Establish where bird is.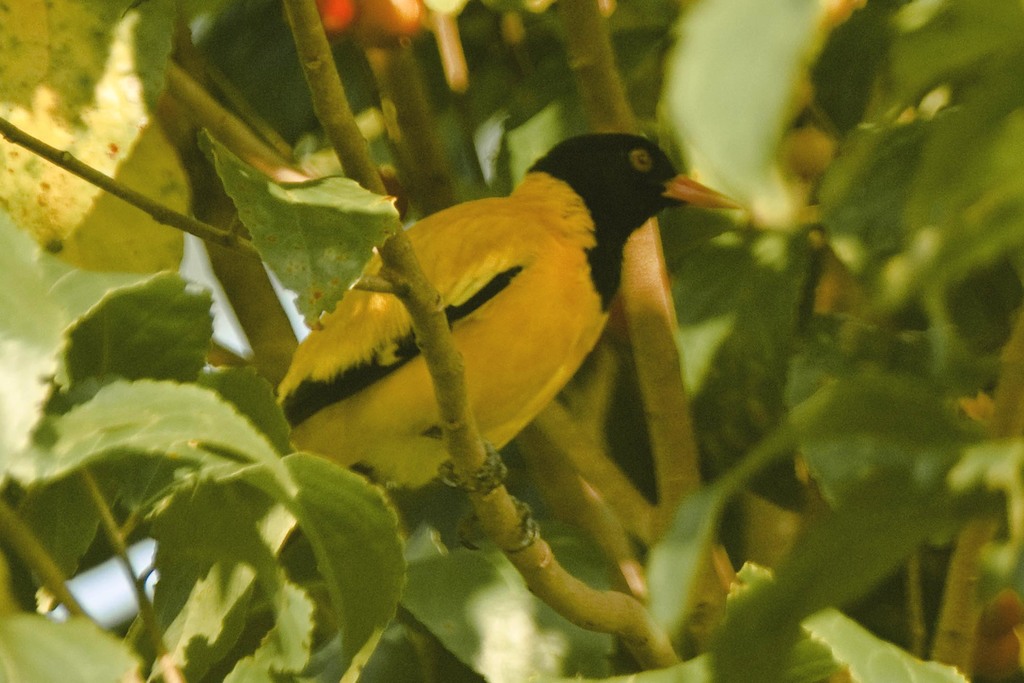
Established at [290, 138, 715, 534].
